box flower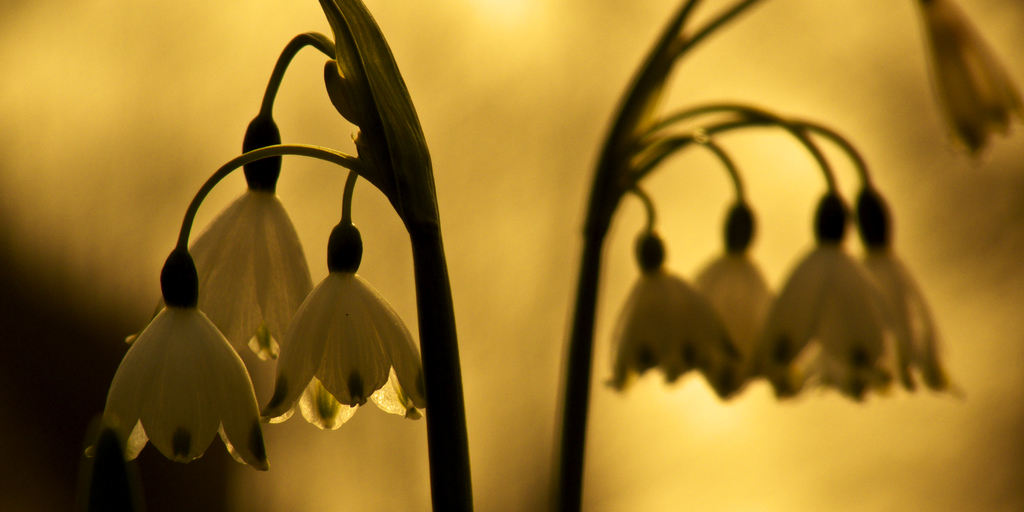
locate(99, 282, 252, 470)
